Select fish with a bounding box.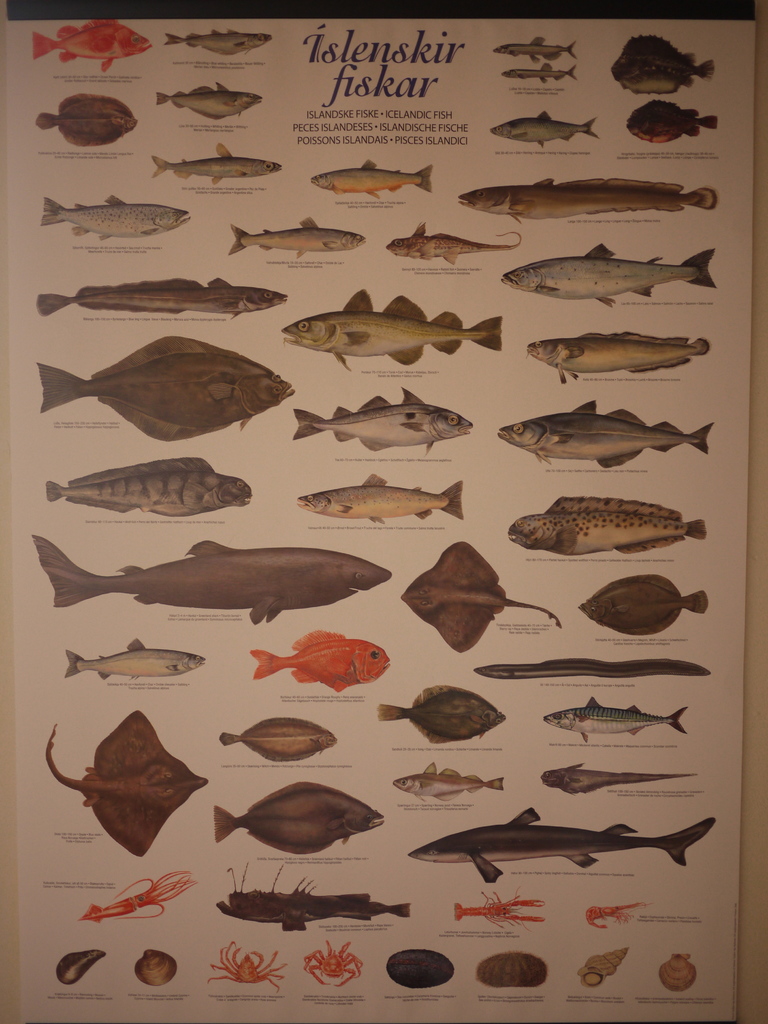
box(492, 36, 577, 62).
